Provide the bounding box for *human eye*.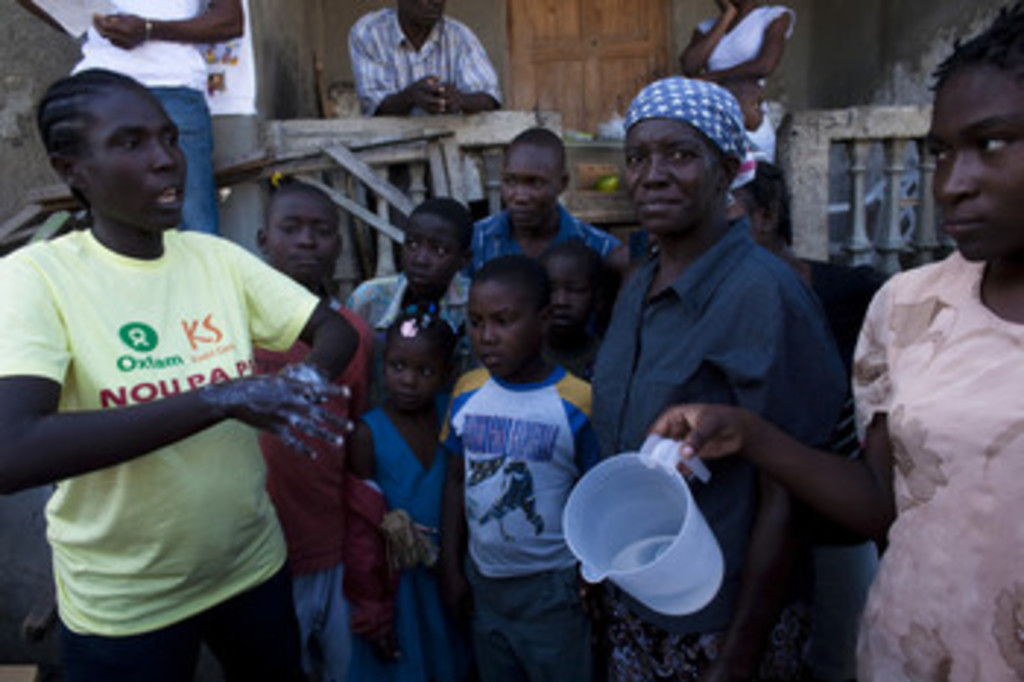
rect(623, 146, 647, 173).
